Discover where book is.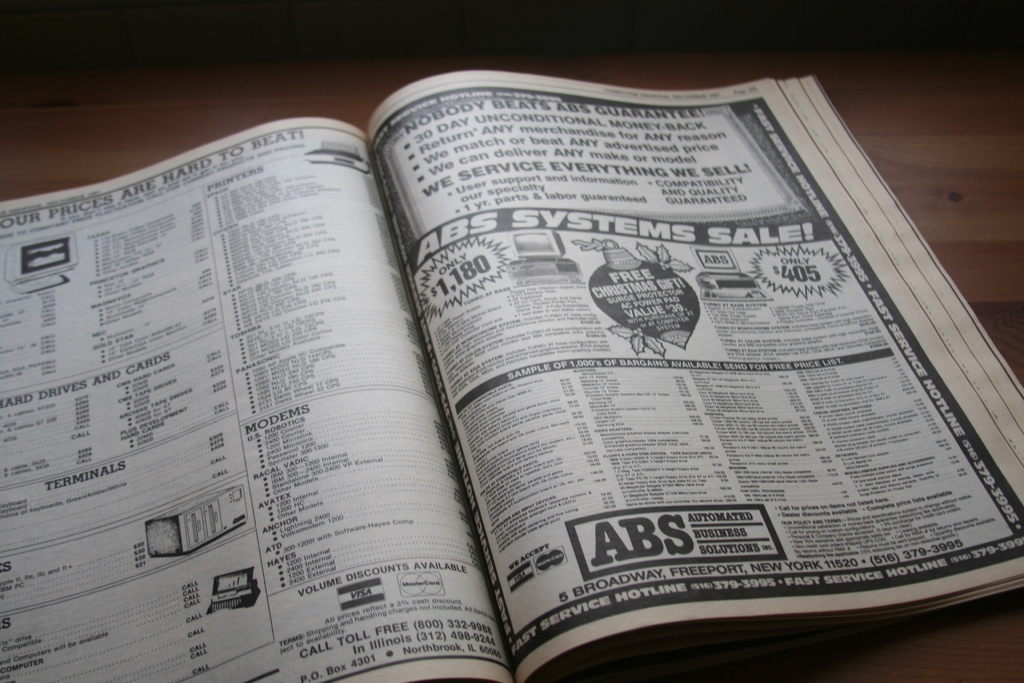
Discovered at 0,73,1022,682.
